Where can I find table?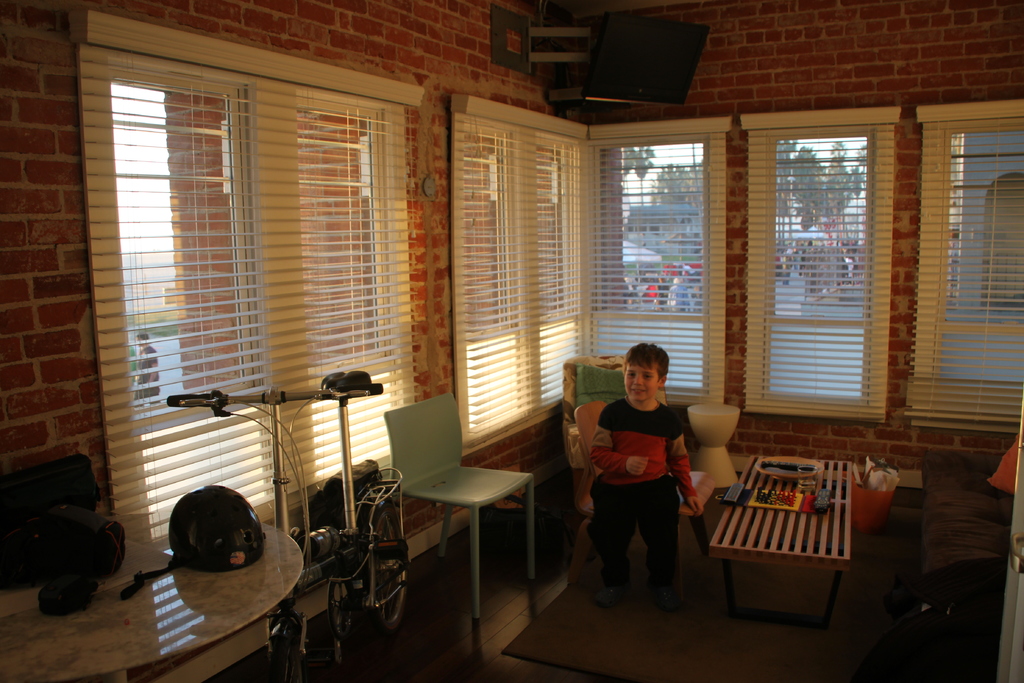
You can find it at bbox=(707, 459, 854, 621).
